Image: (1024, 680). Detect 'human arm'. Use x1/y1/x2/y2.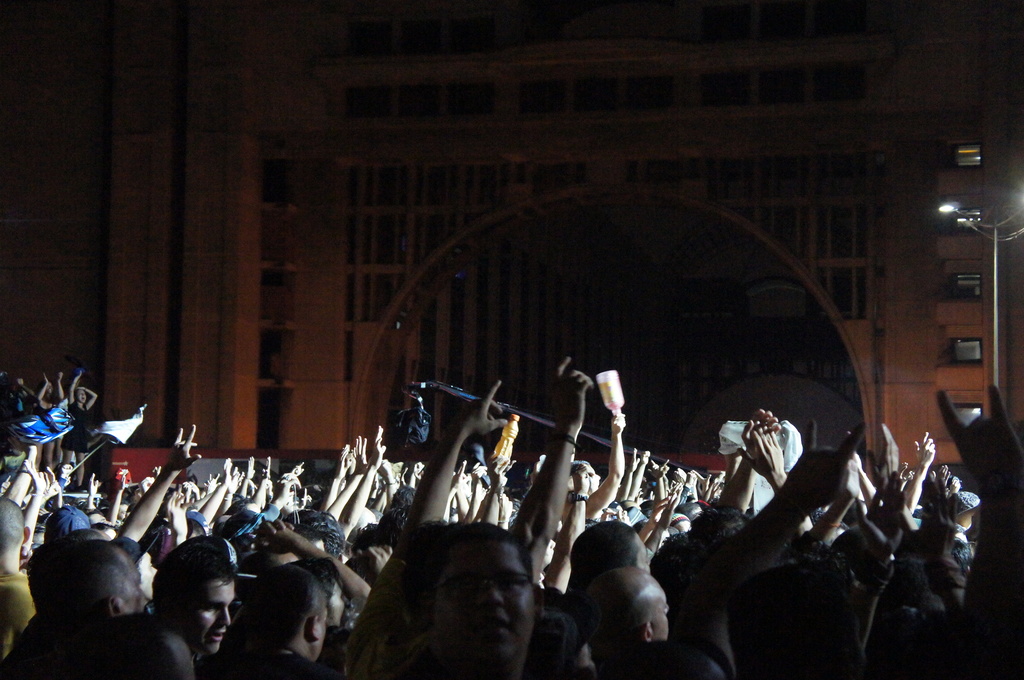
938/382/1021/622.
